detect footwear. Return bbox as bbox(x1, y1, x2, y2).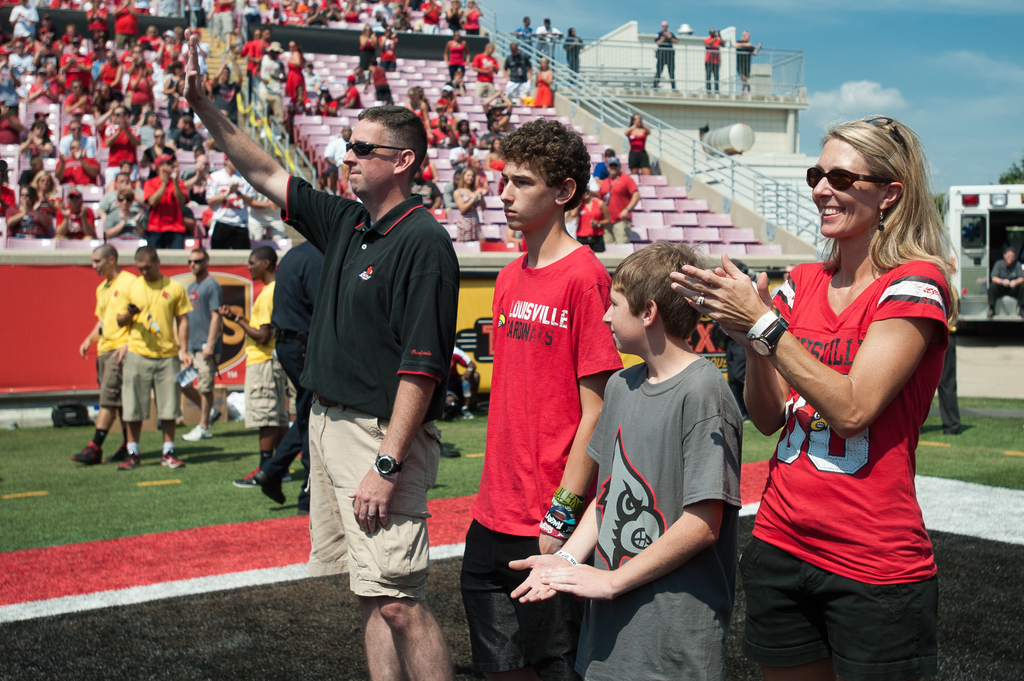
bbox(121, 456, 140, 473).
